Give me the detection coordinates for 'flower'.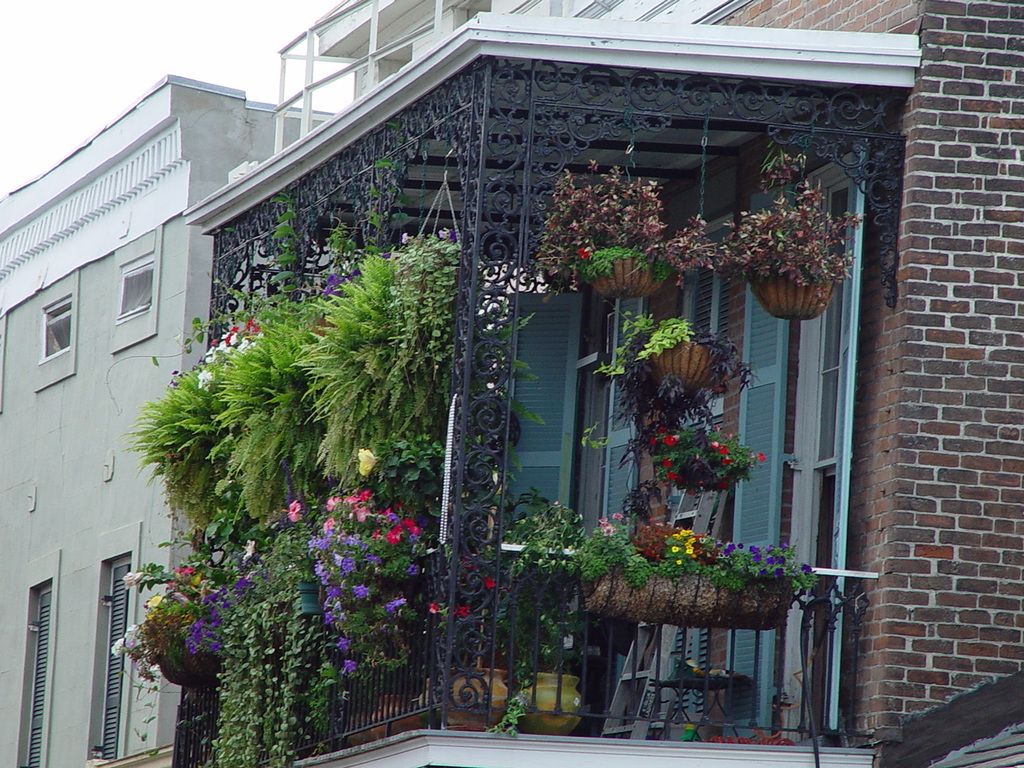
region(318, 279, 331, 298).
